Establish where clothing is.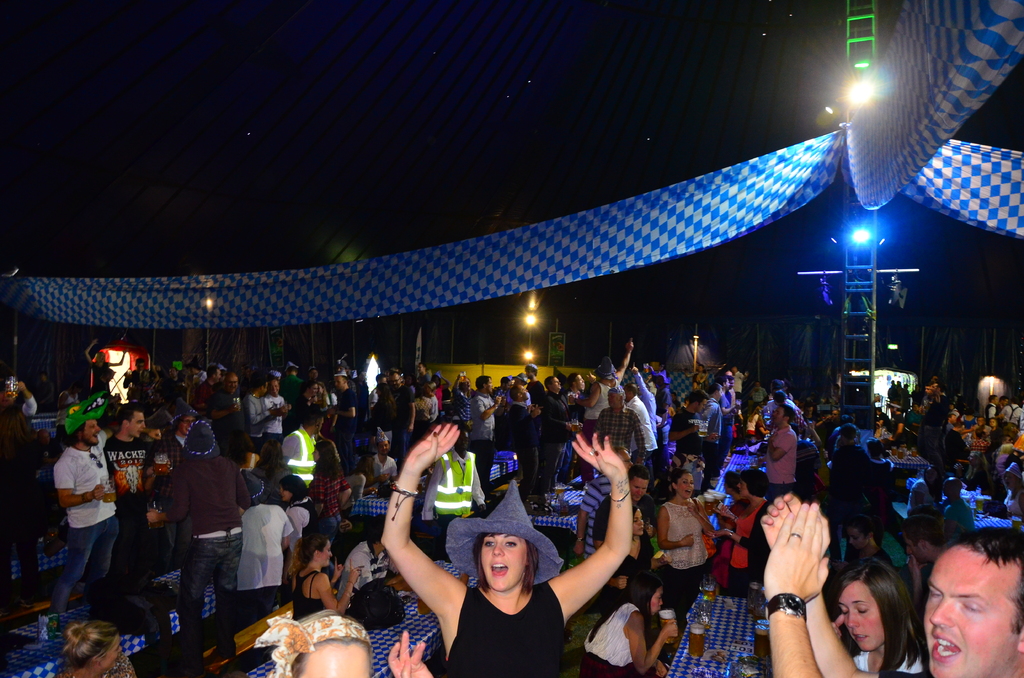
Established at region(963, 419, 979, 426).
